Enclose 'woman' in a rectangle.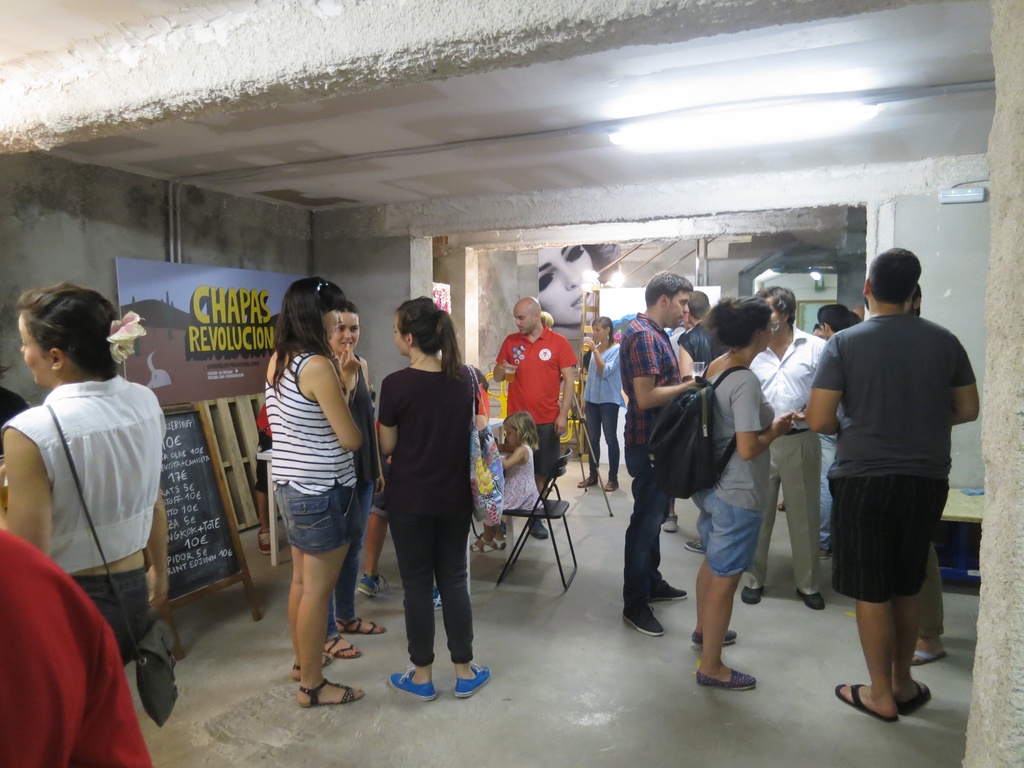
(538,242,621,343).
